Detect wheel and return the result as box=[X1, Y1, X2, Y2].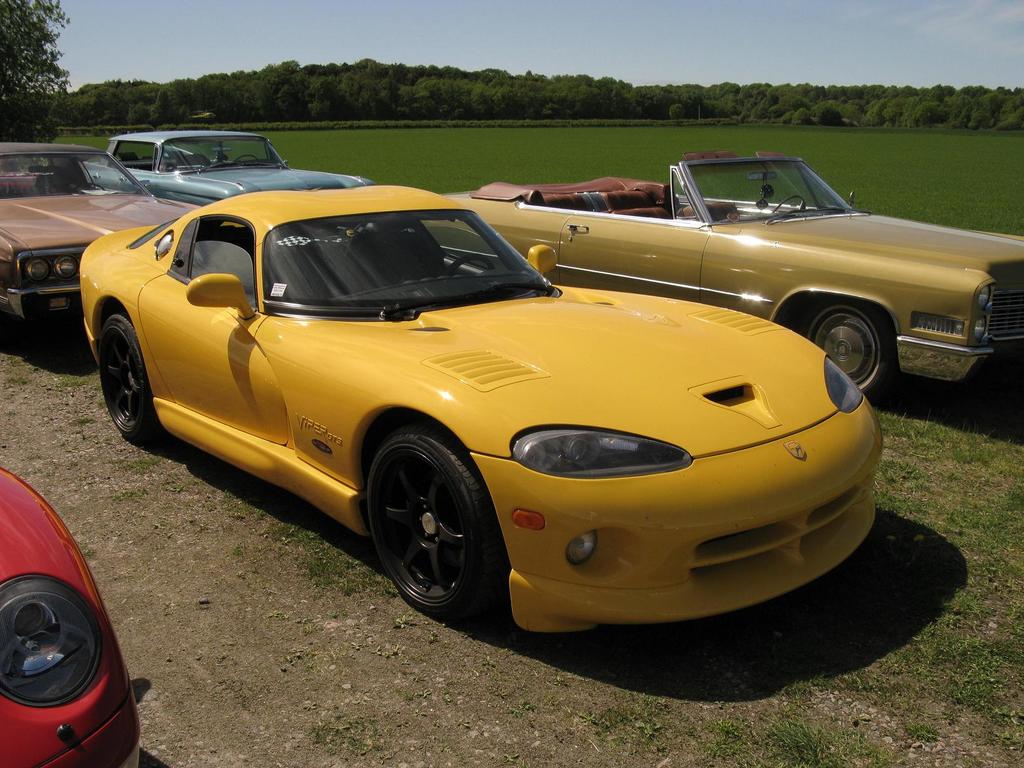
box=[445, 257, 493, 275].
